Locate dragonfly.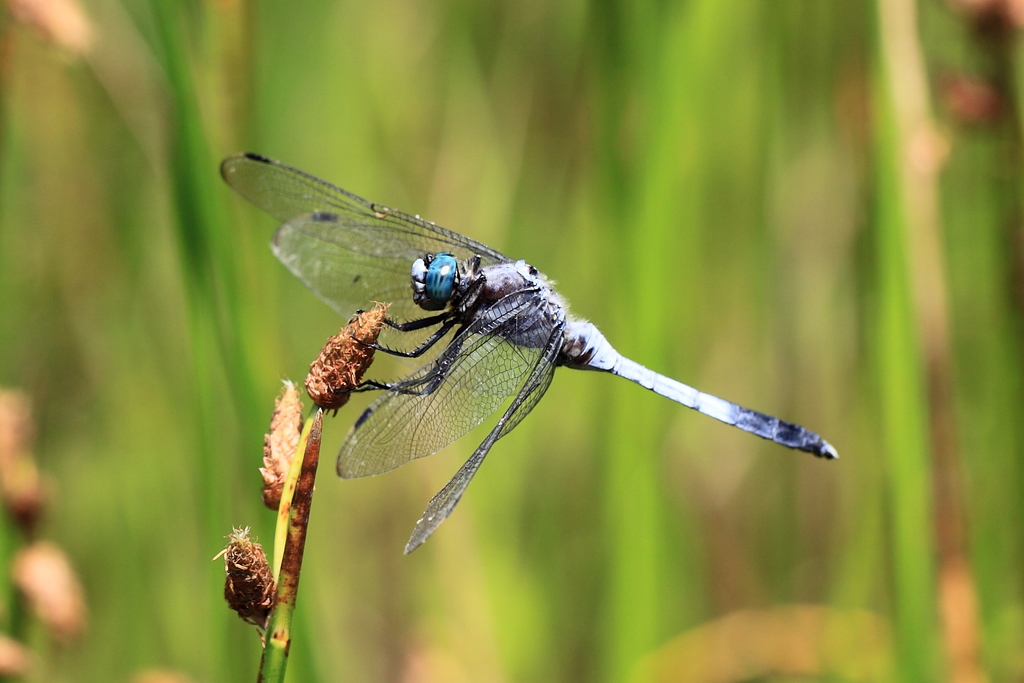
Bounding box: locate(222, 152, 842, 554).
